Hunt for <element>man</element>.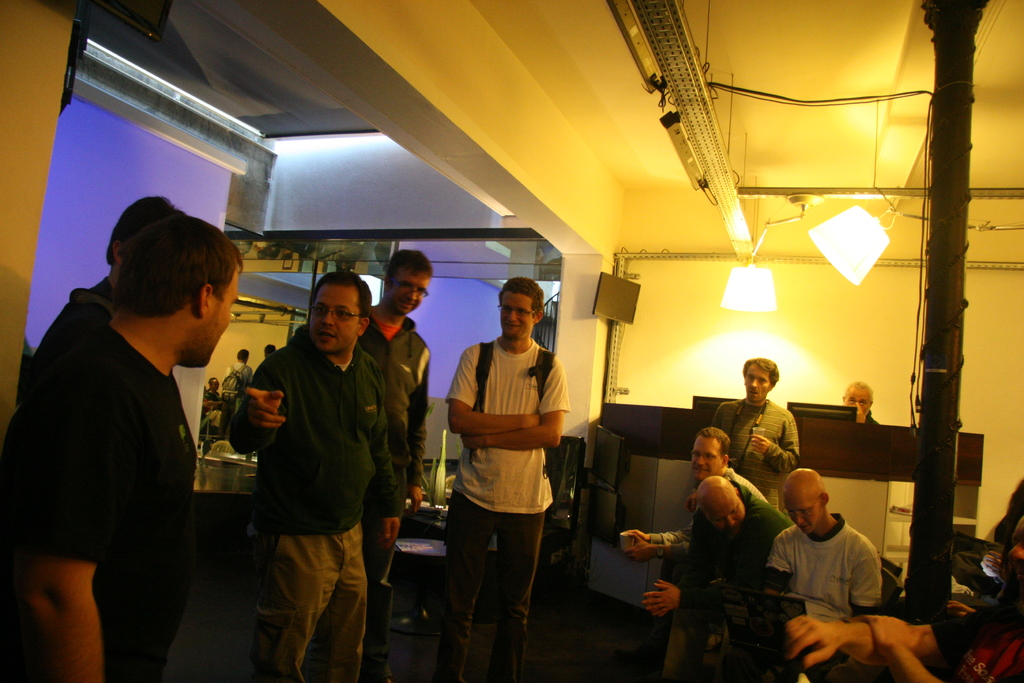
Hunted down at bbox=(619, 424, 775, 564).
